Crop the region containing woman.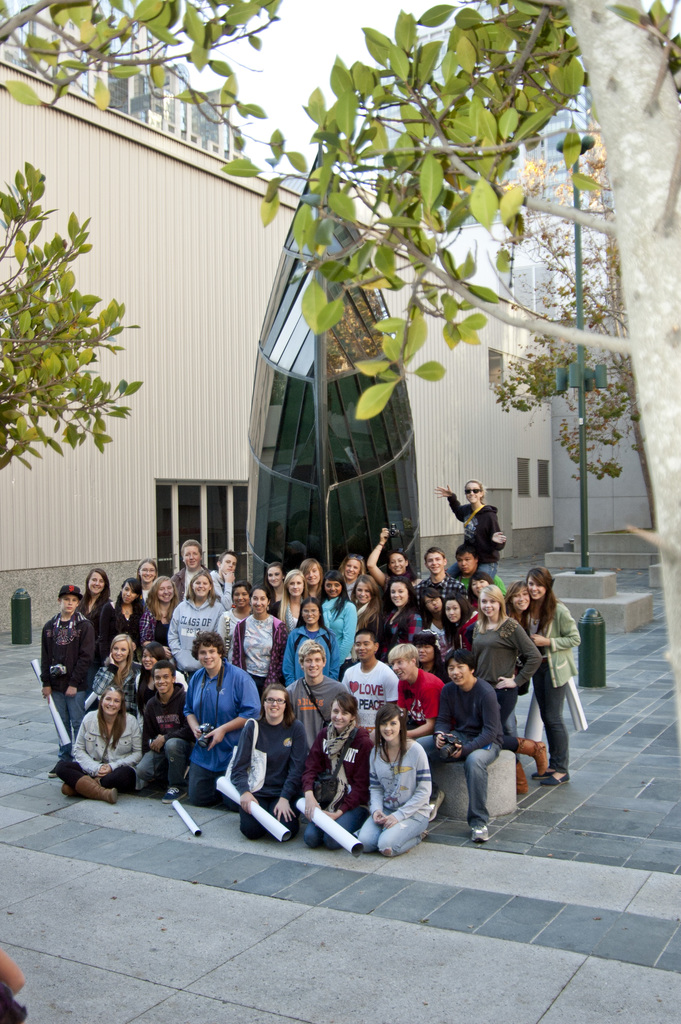
Crop region: <bbox>278, 564, 308, 630</bbox>.
